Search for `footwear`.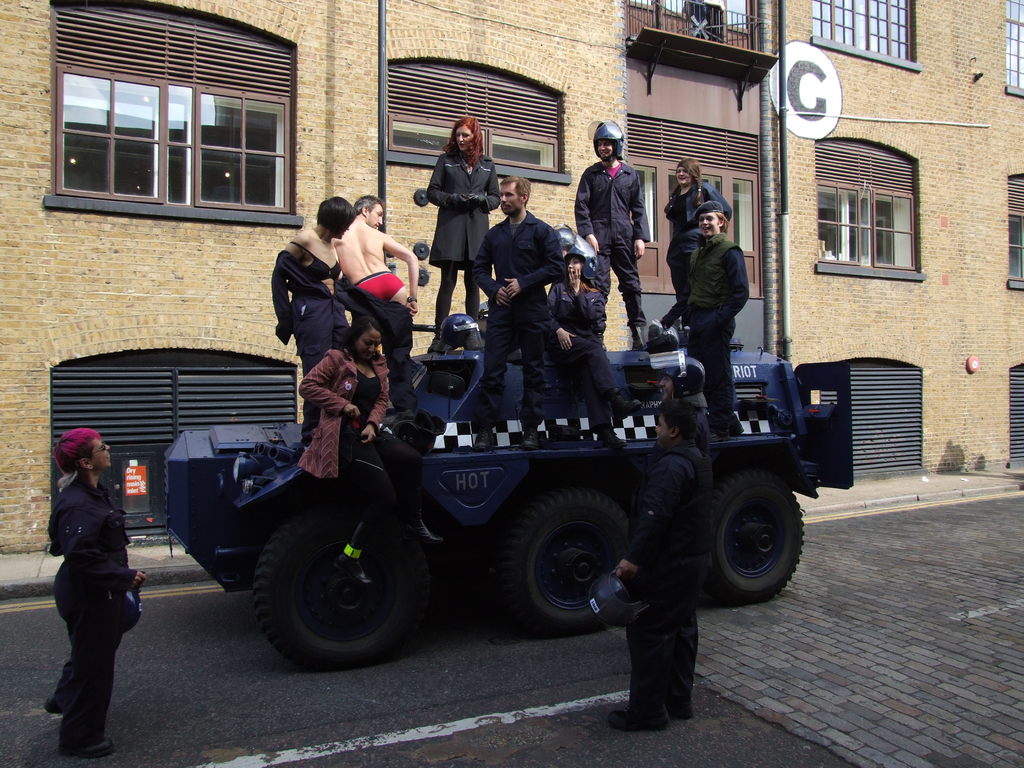
Found at x1=335, y1=557, x2=374, y2=589.
